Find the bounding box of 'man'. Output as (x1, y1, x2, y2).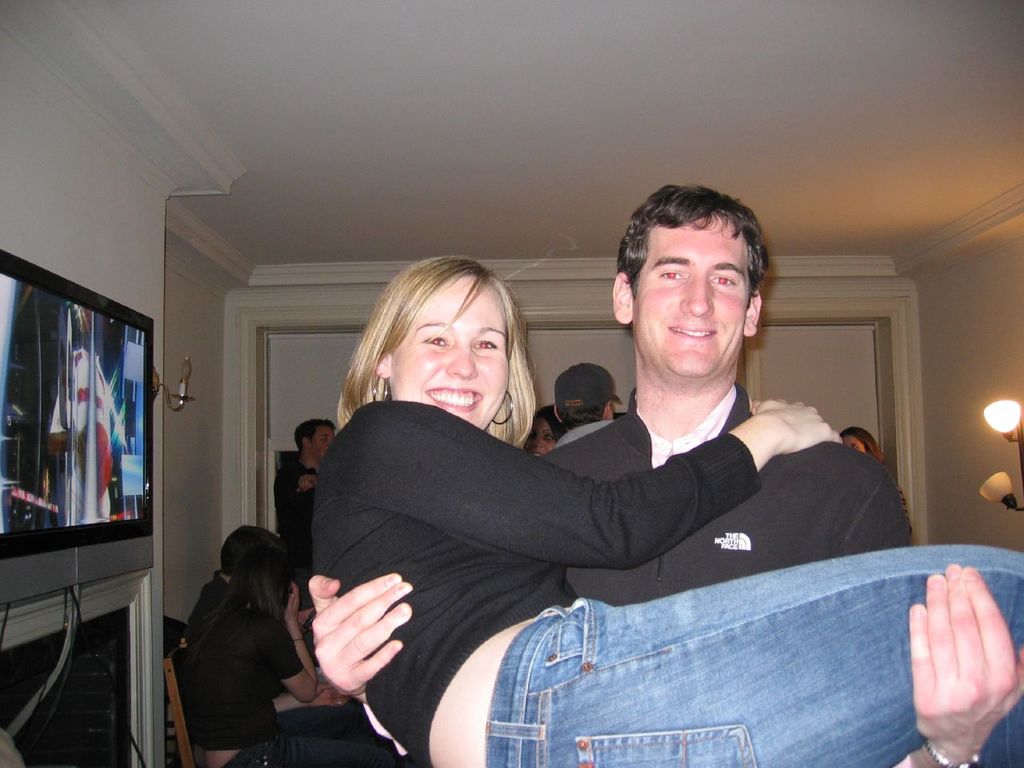
(553, 365, 625, 453).
